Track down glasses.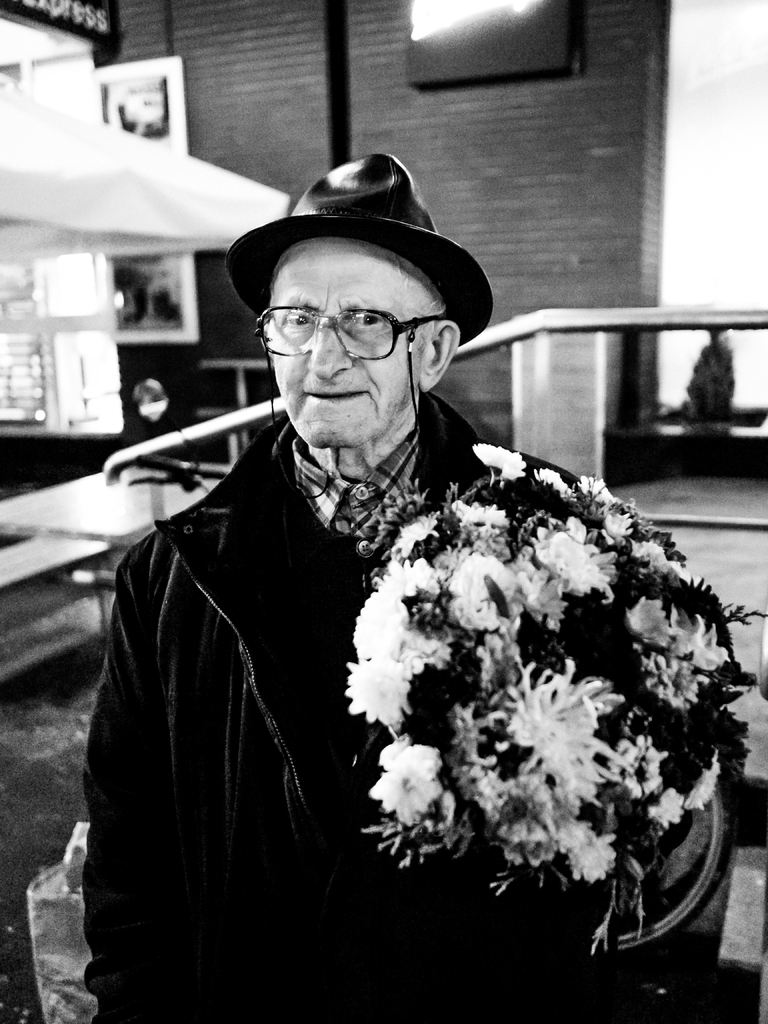
Tracked to select_region(241, 300, 449, 358).
